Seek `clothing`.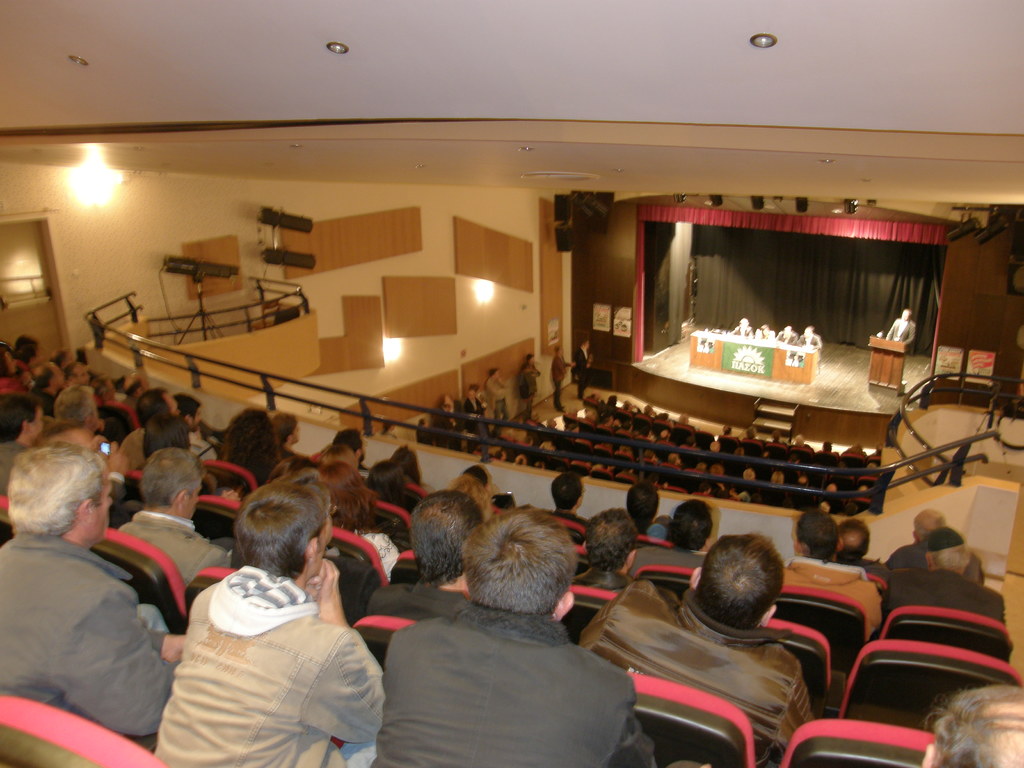
551,355,568,410.
